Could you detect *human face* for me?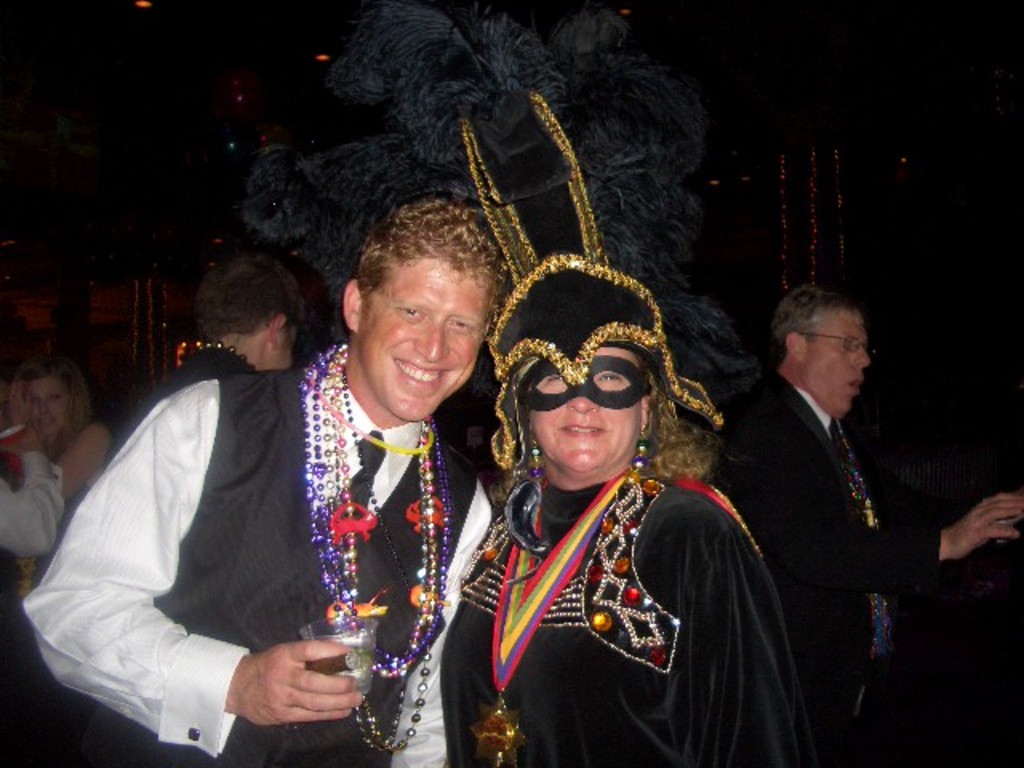
Detection result: box(366, 258, 488, 421).
